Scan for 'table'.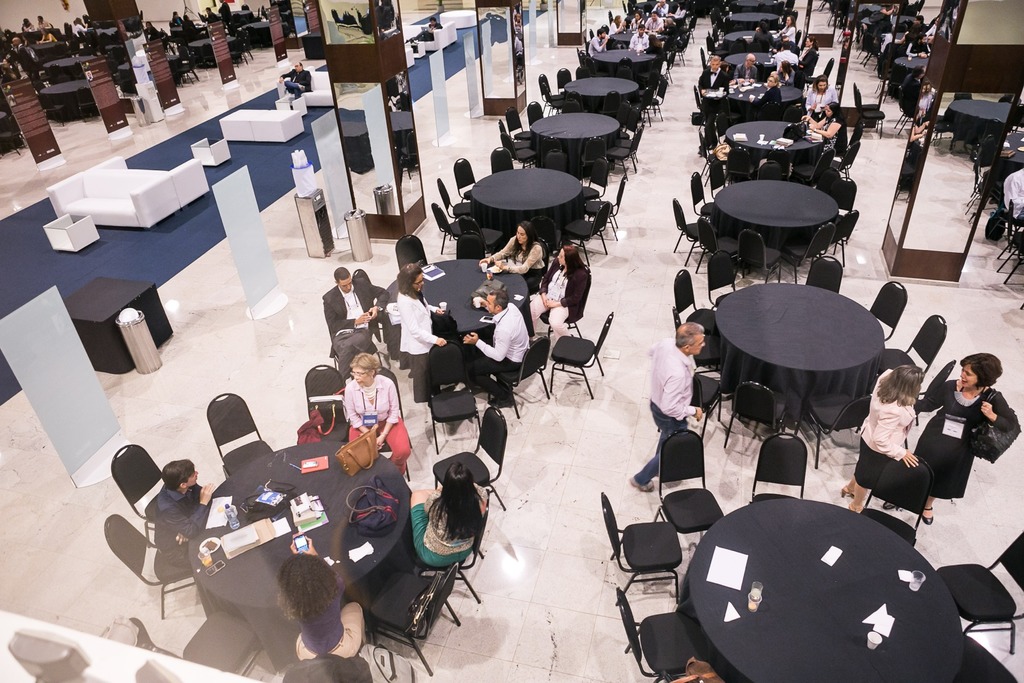
Scan result: locate(193, 445, 409, 671).
